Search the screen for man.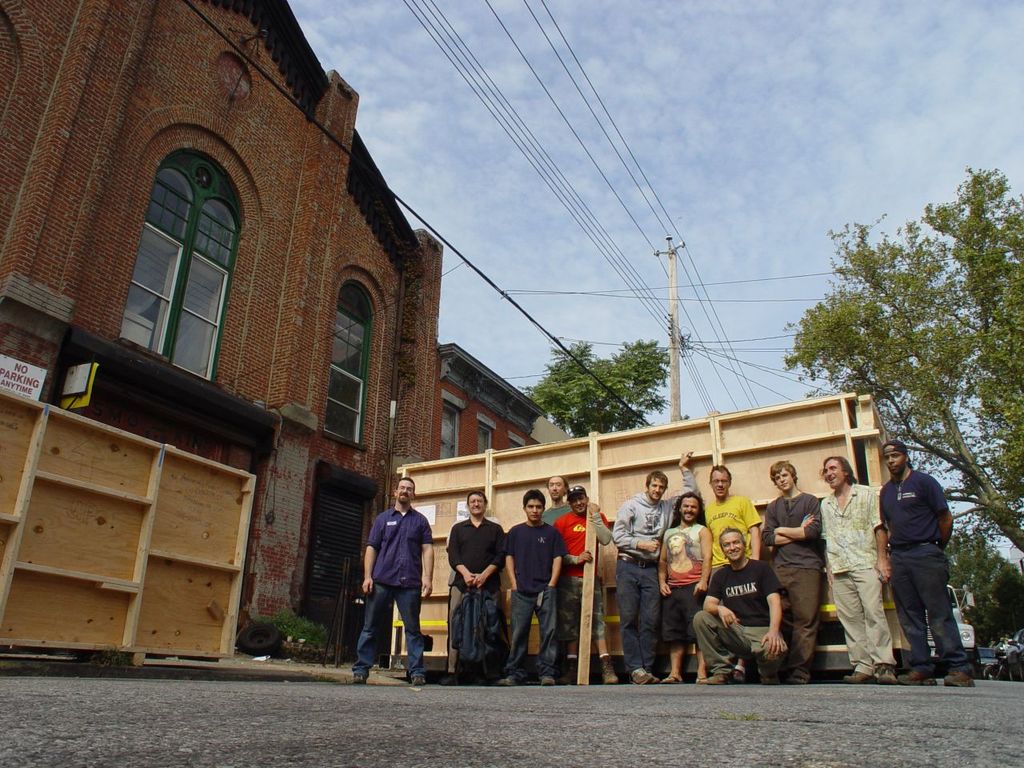
Found at <box>685,523,786,693</box>.
